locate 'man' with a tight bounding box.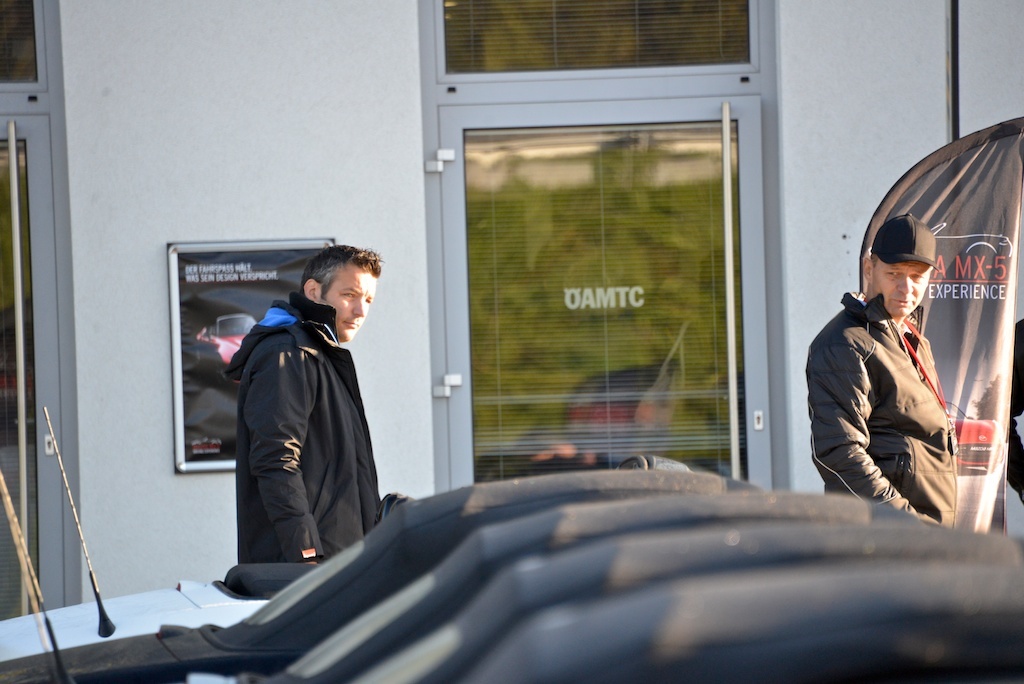
pyautogui.locateOnScreen(225, 242, 412, 563).
